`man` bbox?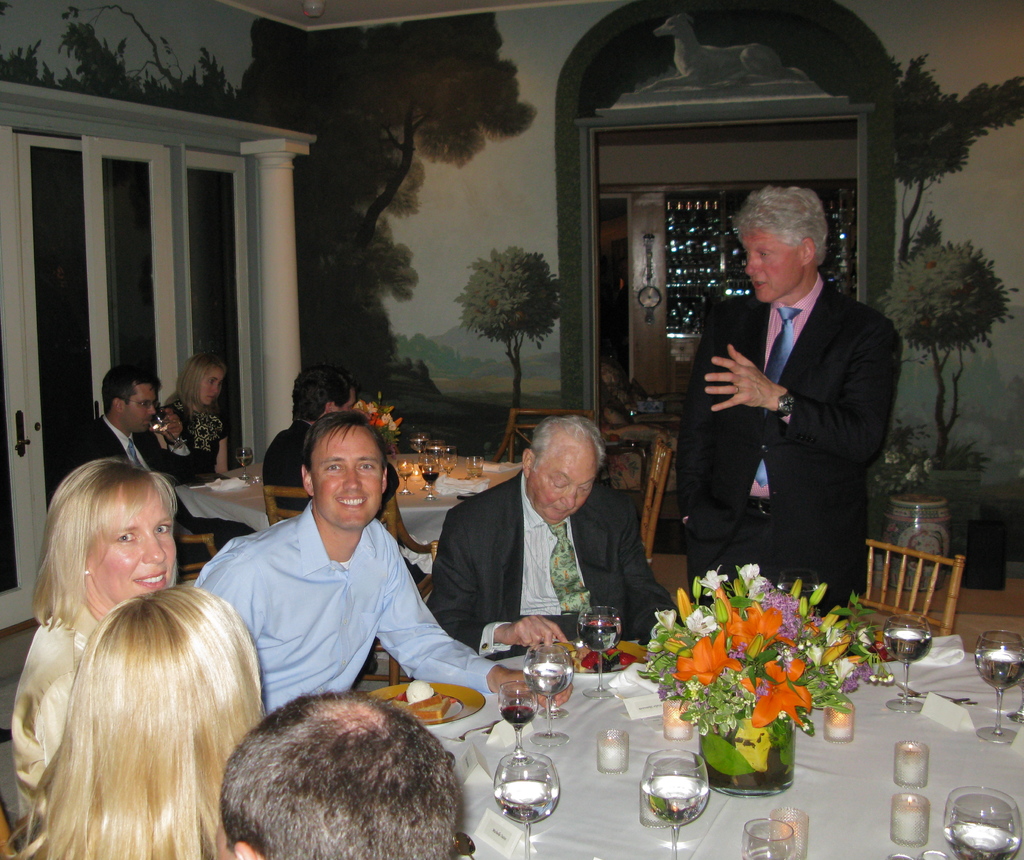
l=209, t=689, r=461, b=859
